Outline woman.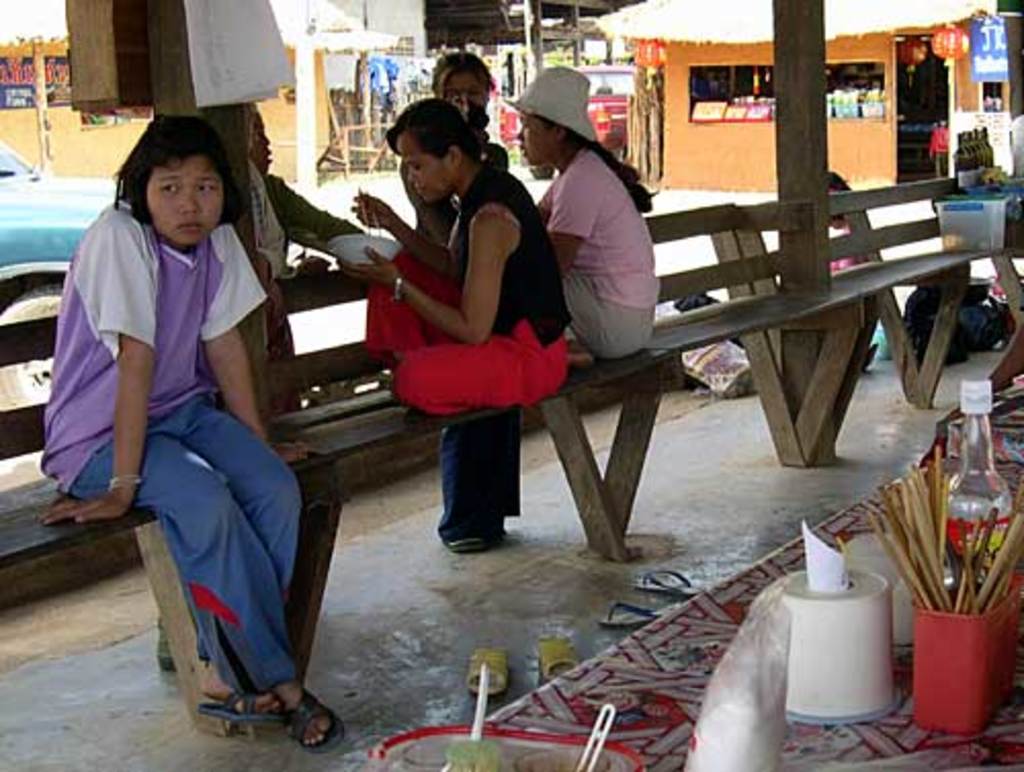
Outline: bbox=[817, 172, 856, 326].
